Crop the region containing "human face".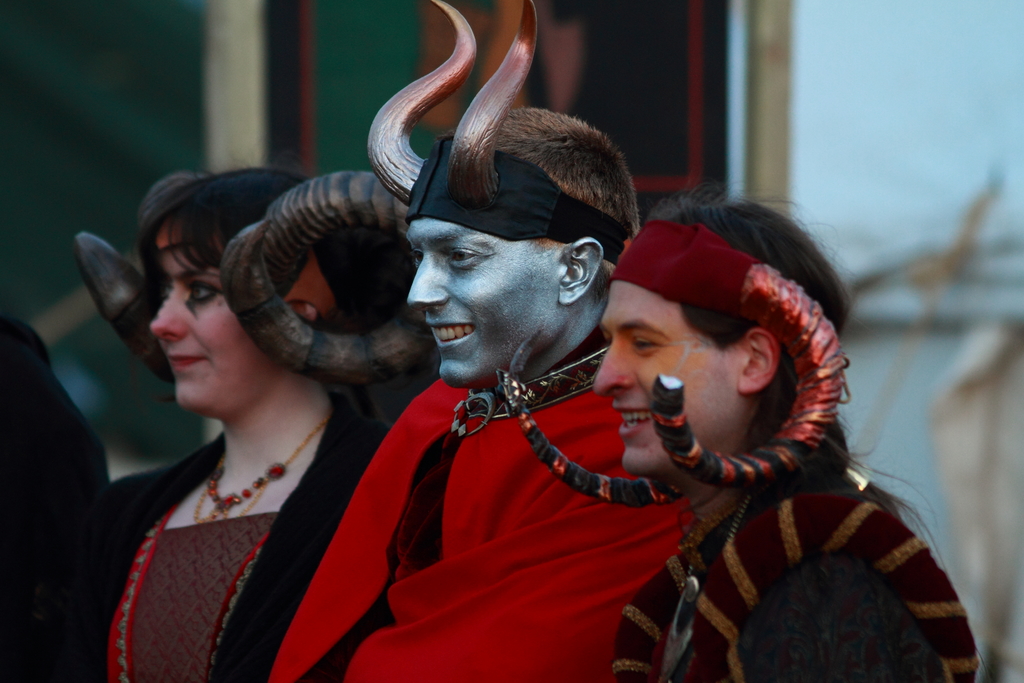
Crop region: [407,227,562,388].
